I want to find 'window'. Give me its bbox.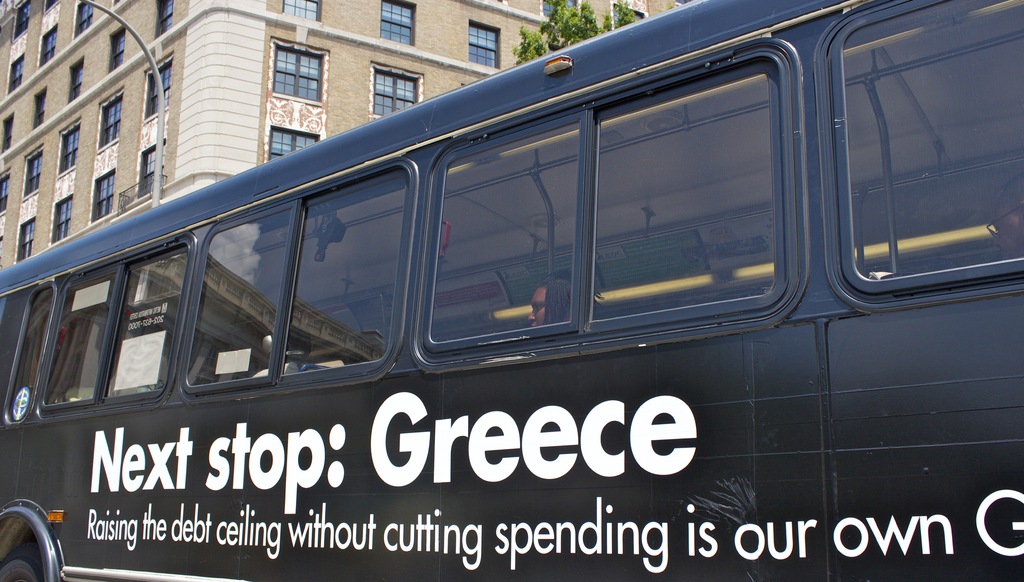
x1=6 y1=54 x2=26 y2=95.
